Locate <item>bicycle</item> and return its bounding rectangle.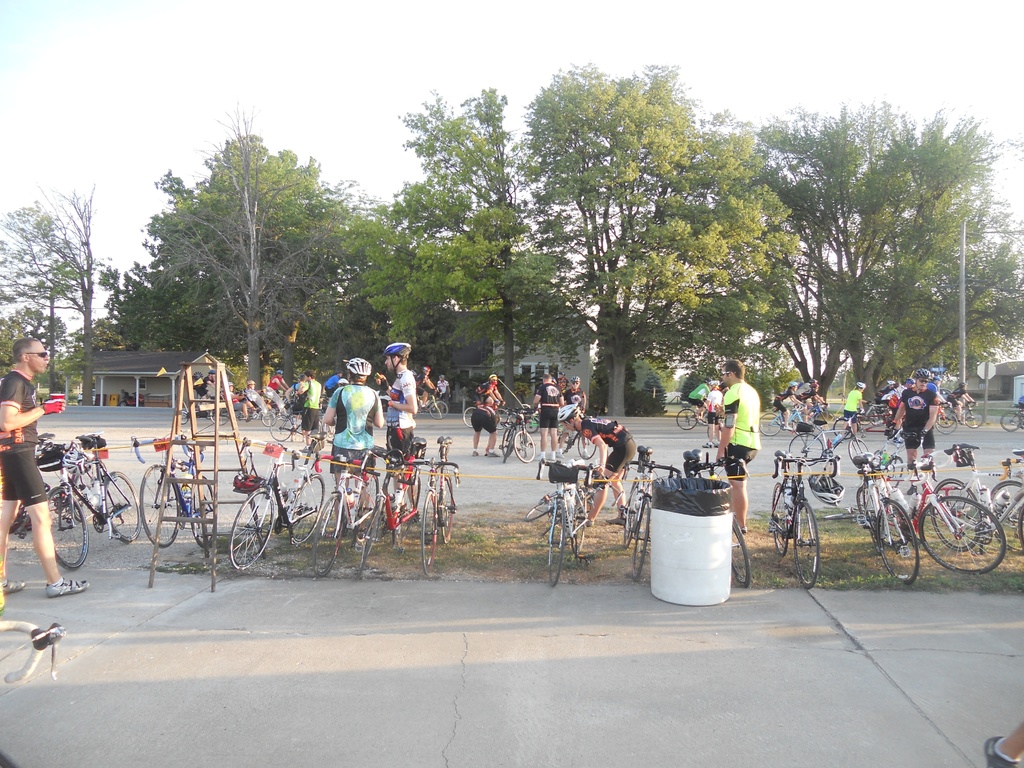
410 390 446 420.
